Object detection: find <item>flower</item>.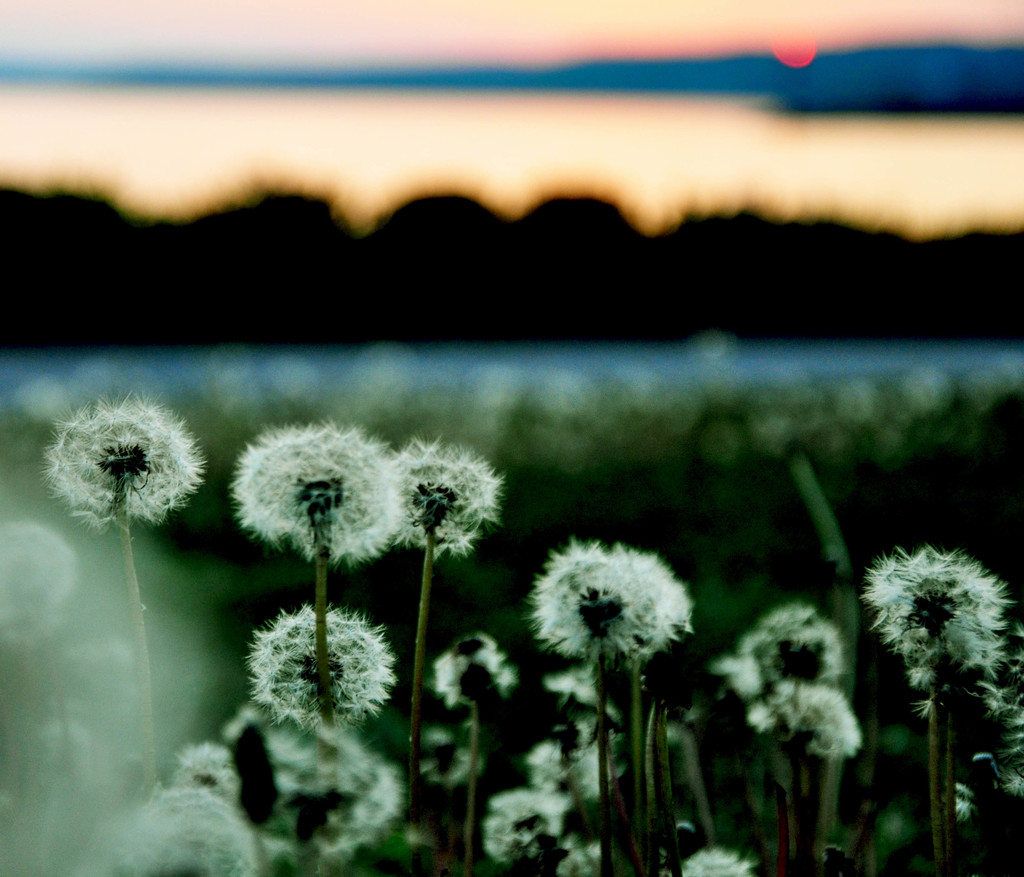
detection(853, 538, 1005, 706).
